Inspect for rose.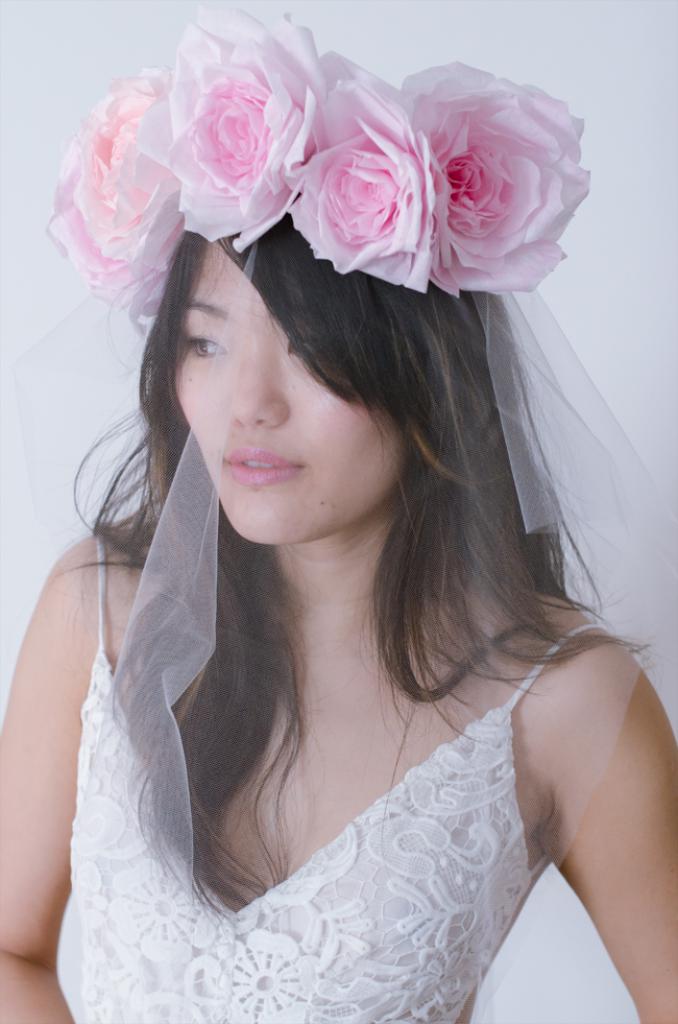
Inspection: bbox=[38, 128, 174, 304].
